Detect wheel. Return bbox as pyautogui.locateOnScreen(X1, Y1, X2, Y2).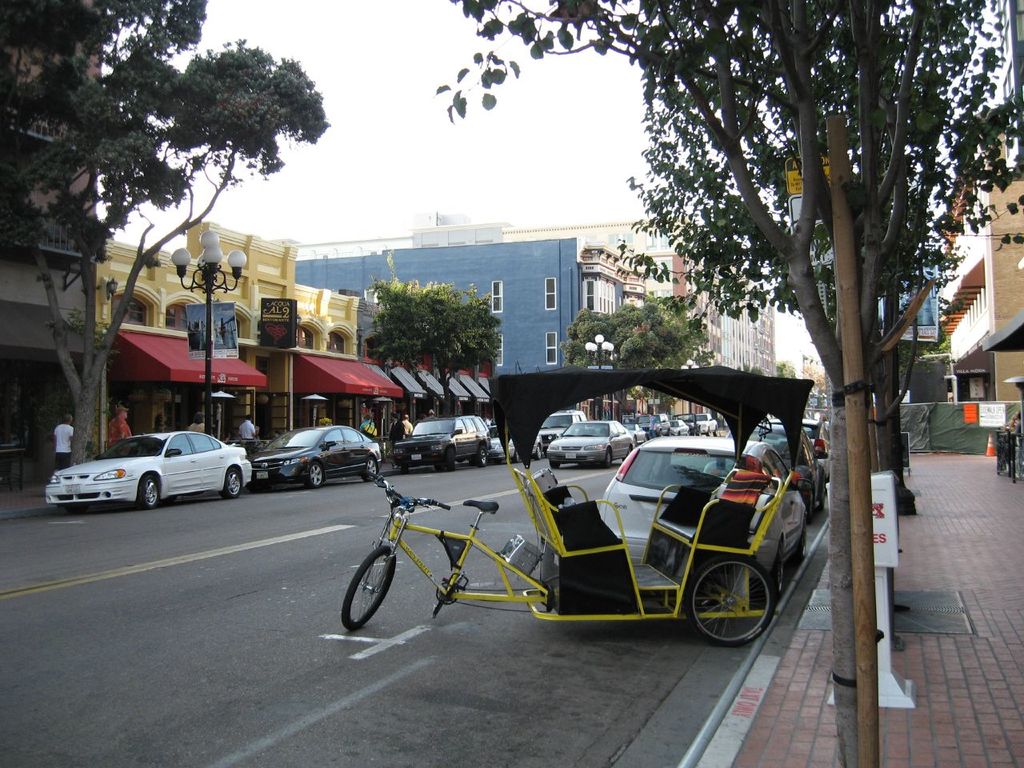
pyautogui.locateOnScreen(339, 547, 398, 631).
